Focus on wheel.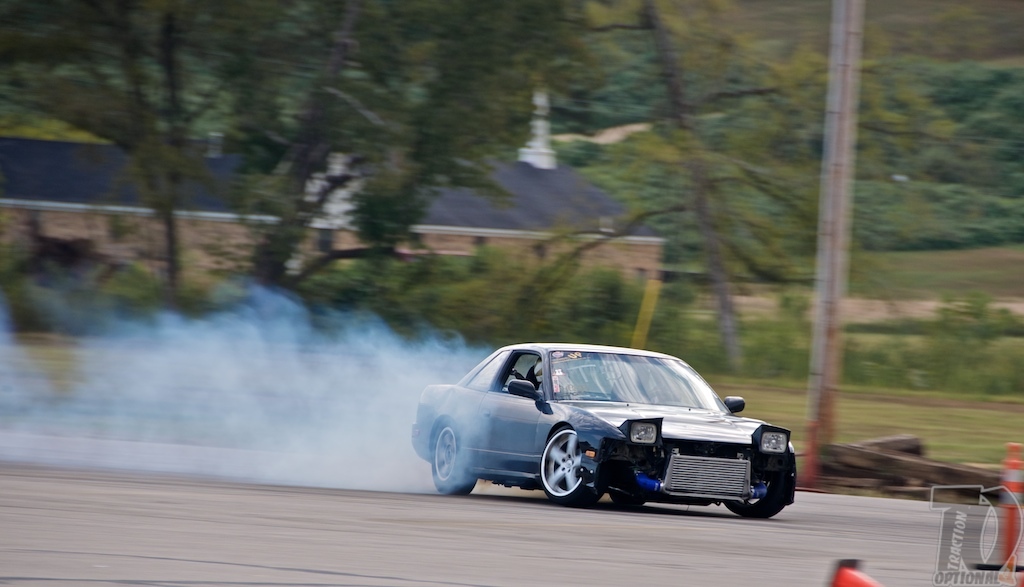
Focused at rect(539, 425, 605, 511).
